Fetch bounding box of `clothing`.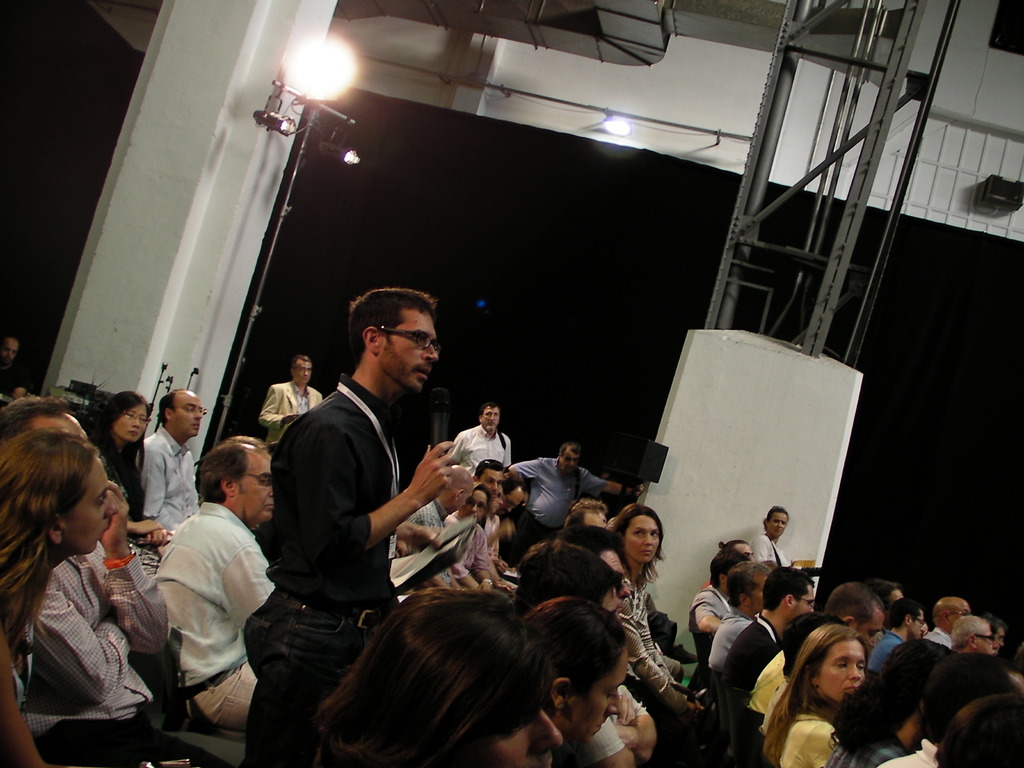
Bbox: region(617, 572, 687, 735).
